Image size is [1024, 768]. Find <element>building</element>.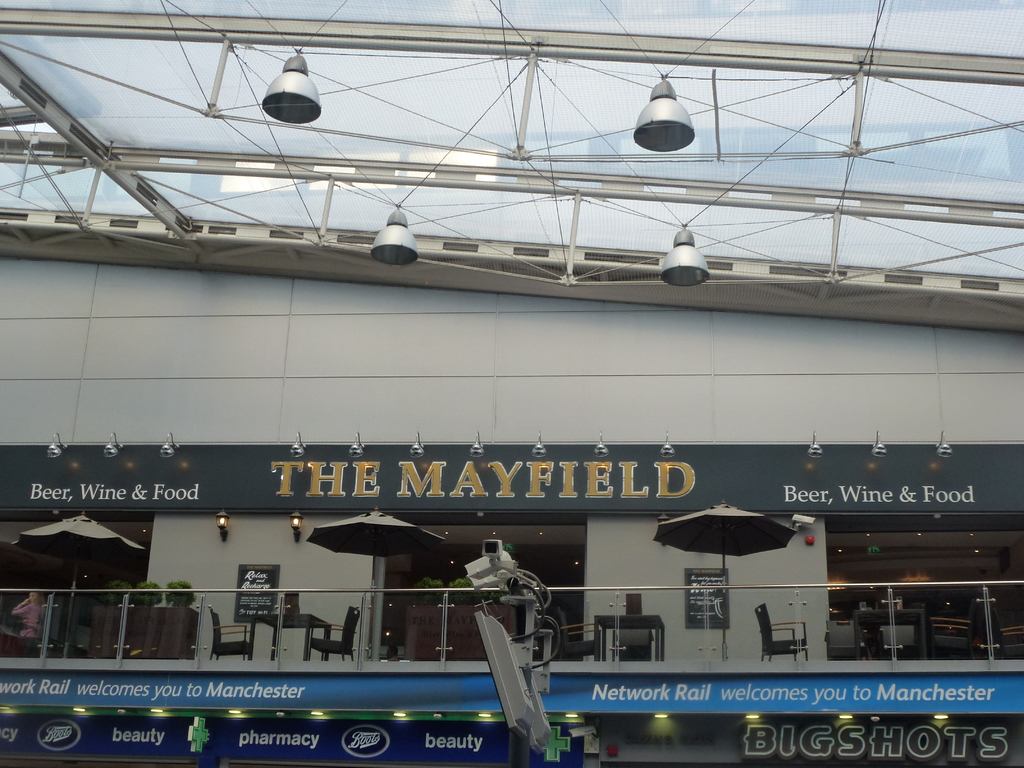
bbox(0, 2, 1023, 767).
